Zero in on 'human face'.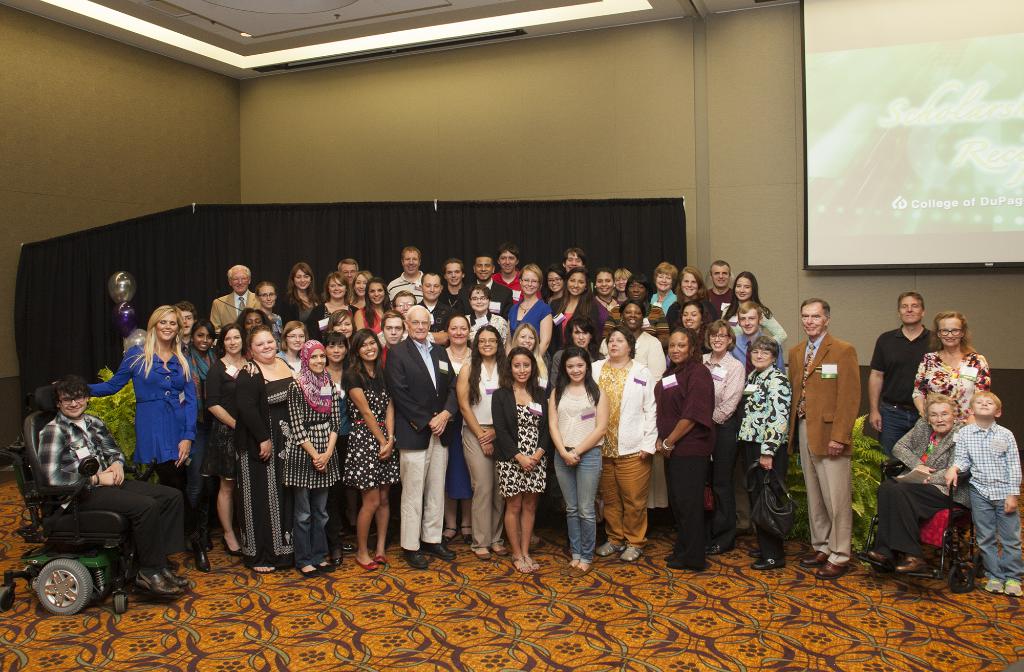
Zeroed in: box(353, 274, 367, 296).
